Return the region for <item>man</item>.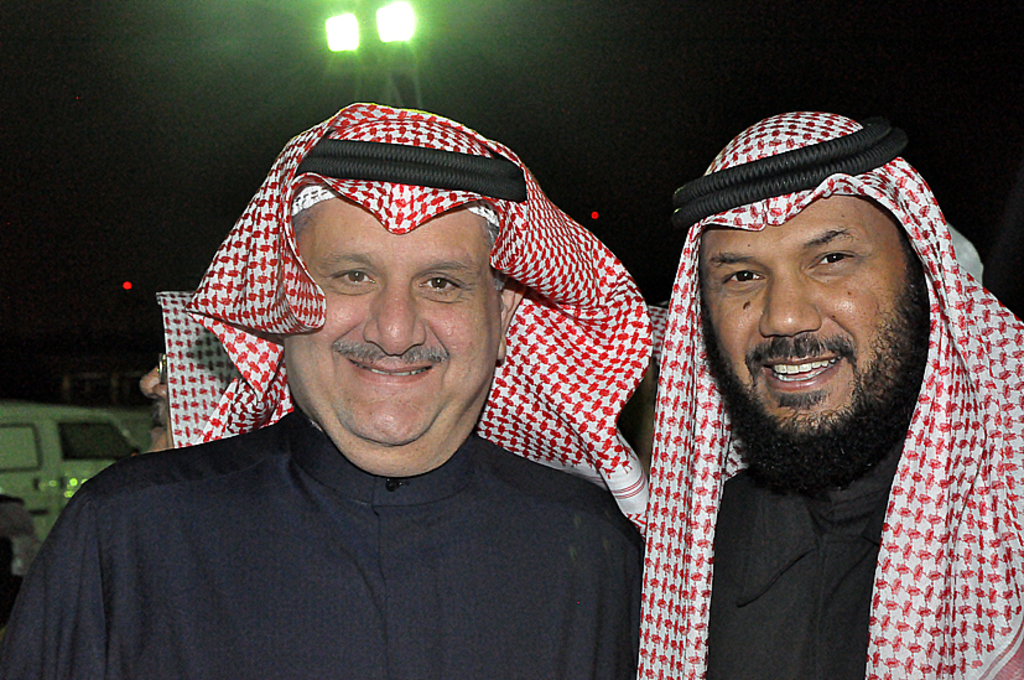
pyautogui.locateOnScreen(14, 103, 656, 679).
